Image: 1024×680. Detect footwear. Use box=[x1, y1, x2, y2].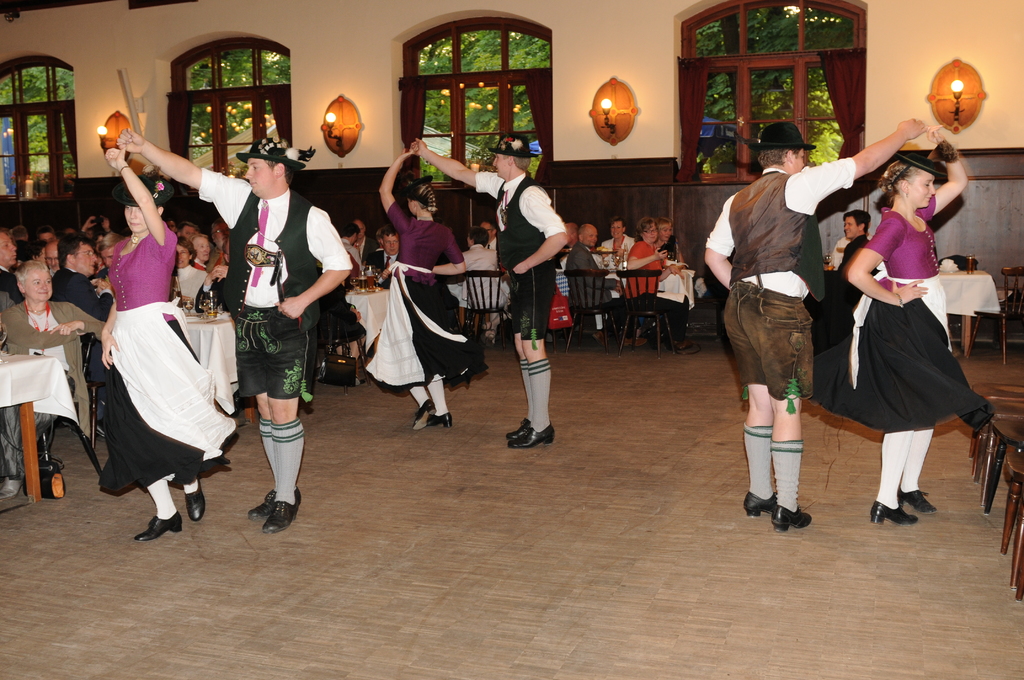
box=[868, 496, 920, 526].
